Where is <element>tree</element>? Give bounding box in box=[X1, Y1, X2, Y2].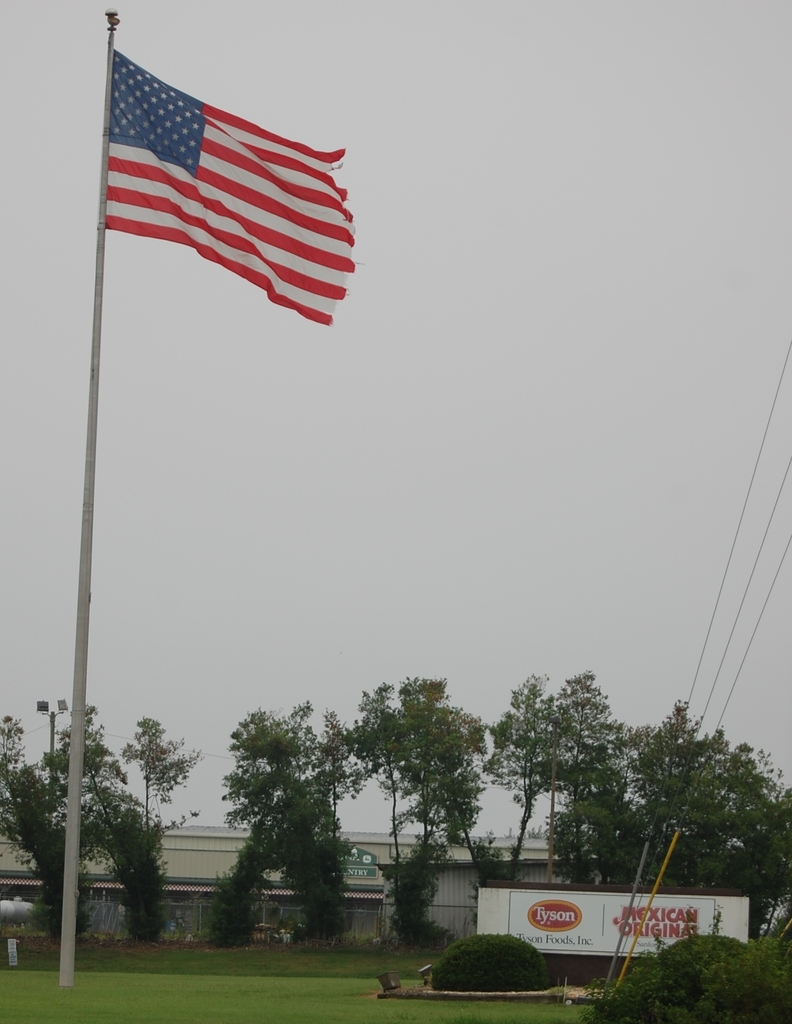
box=[219, 699, 377, 879].
